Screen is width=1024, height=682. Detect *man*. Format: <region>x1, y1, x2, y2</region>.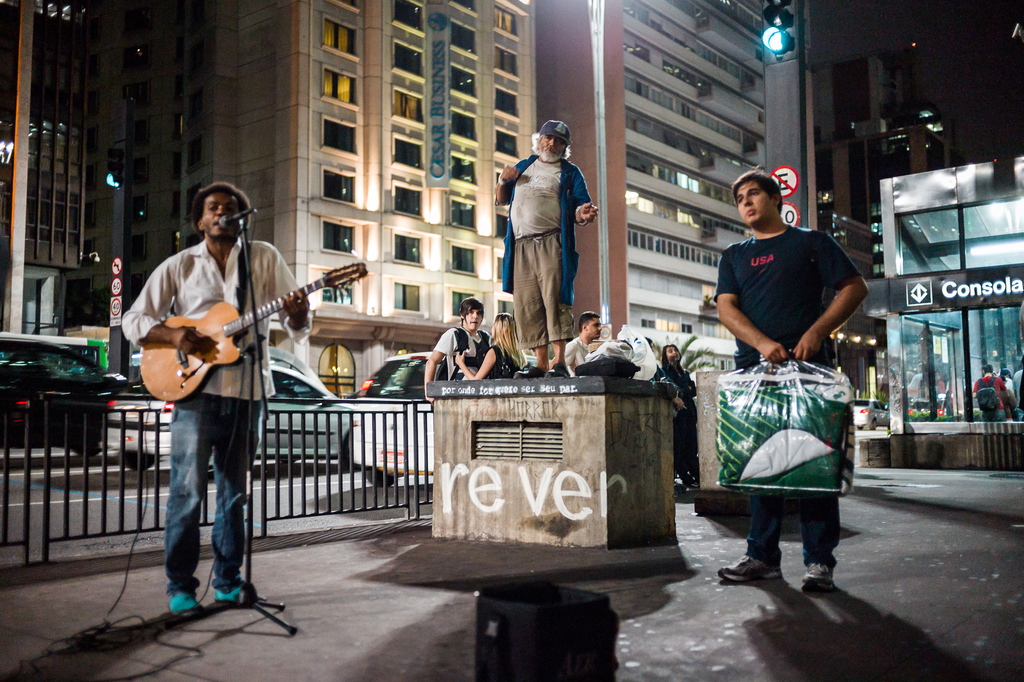
<region>493, 115, 600, 377</region>.
